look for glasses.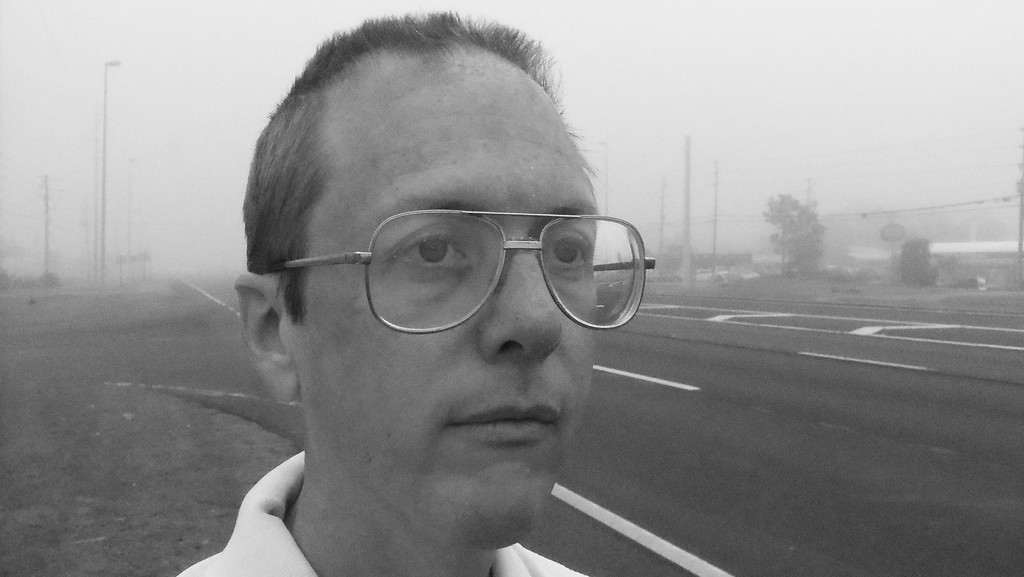
Found: select_region(254, 184, 647, 339).
